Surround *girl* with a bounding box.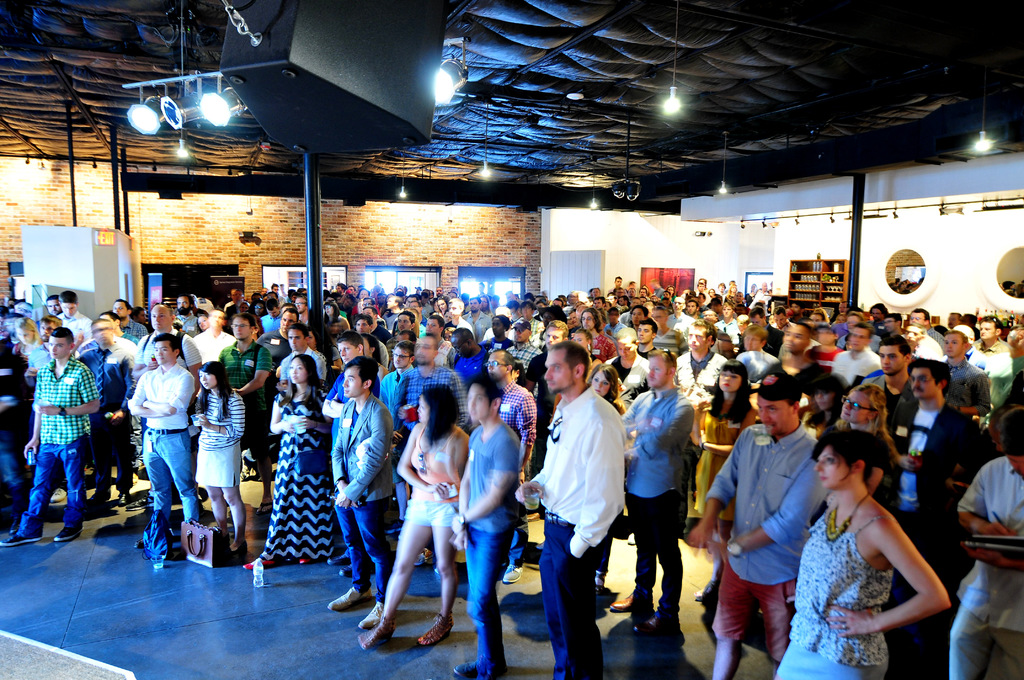
crop(196, 311, 209, 330).
